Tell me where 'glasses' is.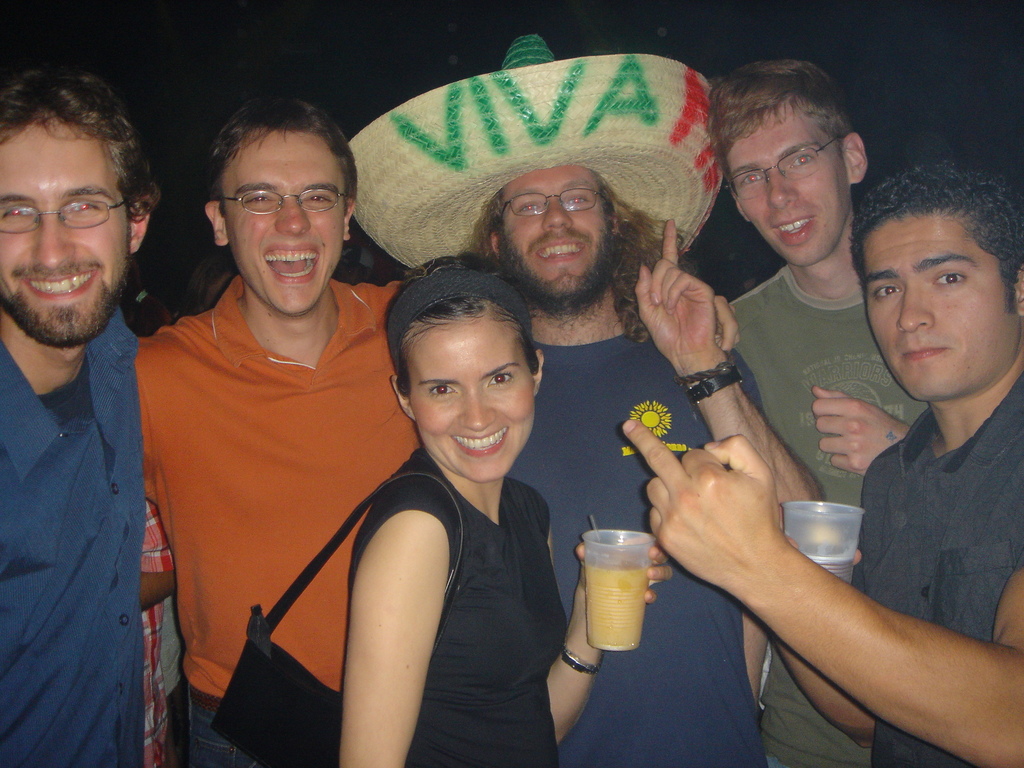
'glasses' is at box(220, 188, 356, 218).
